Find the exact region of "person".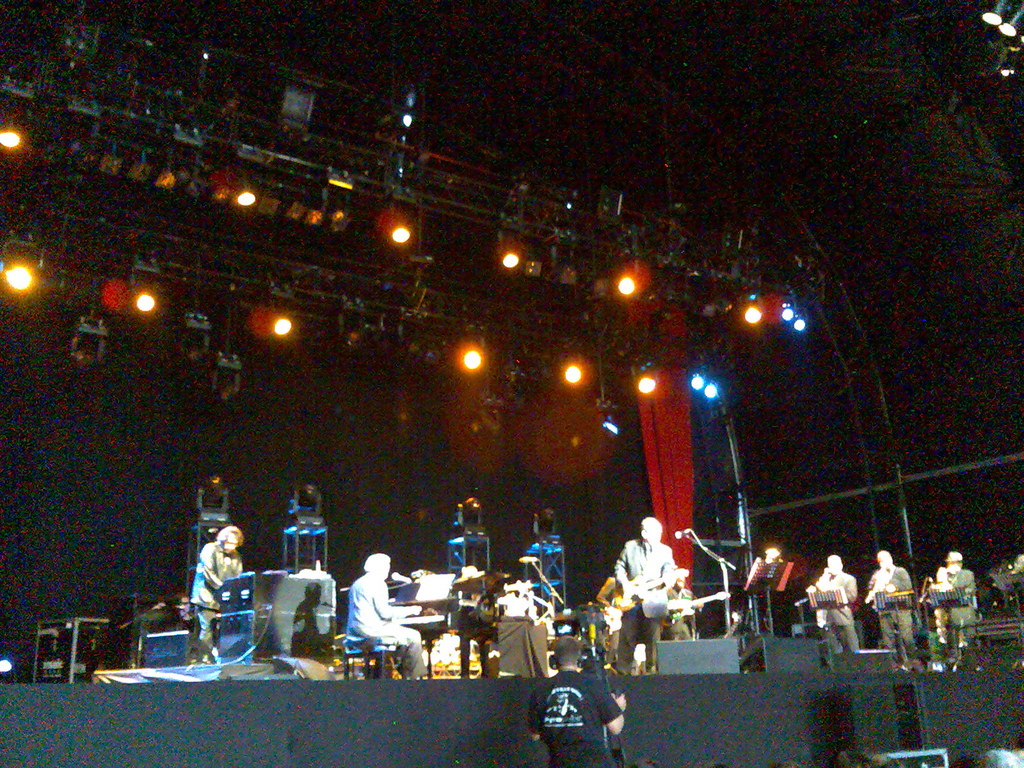
Exact region: [924, 561, 945, 641].
